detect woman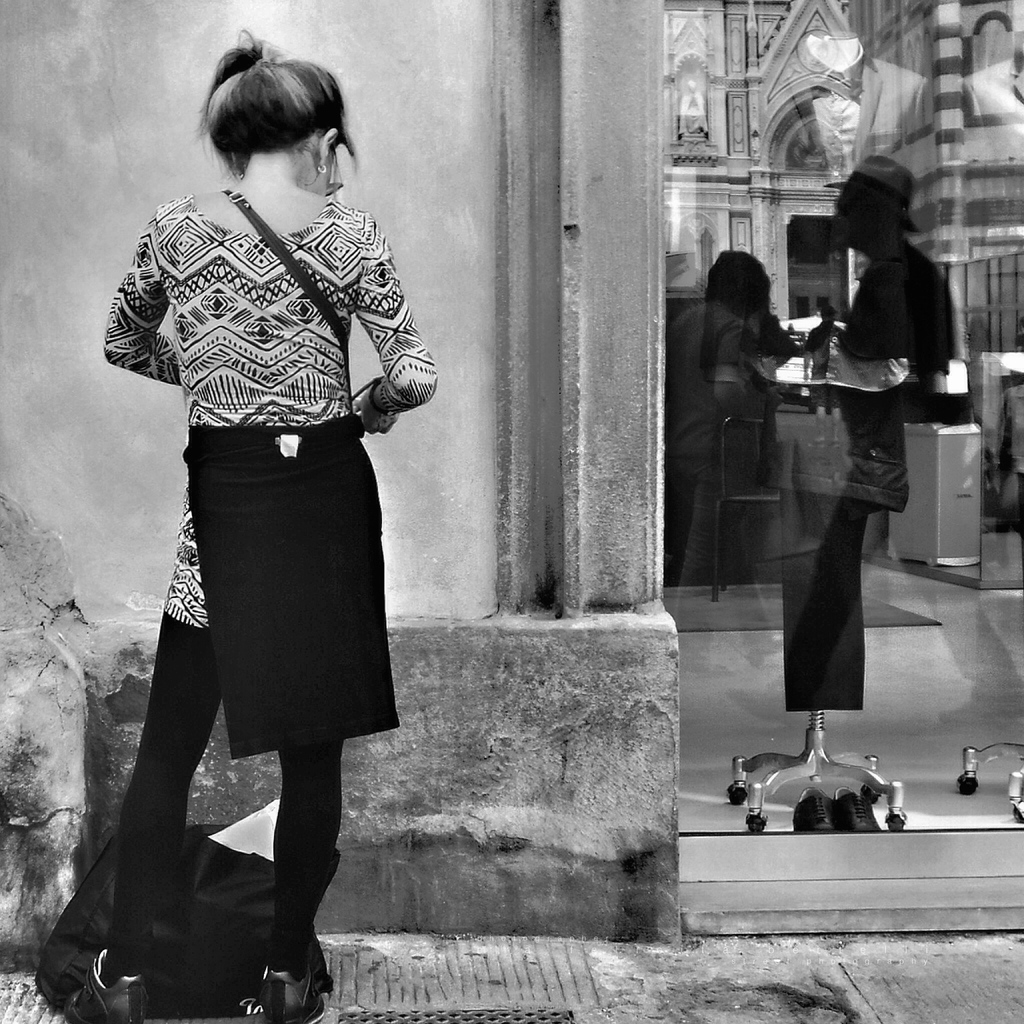
<region>47, 34, 446, 1023</region>
